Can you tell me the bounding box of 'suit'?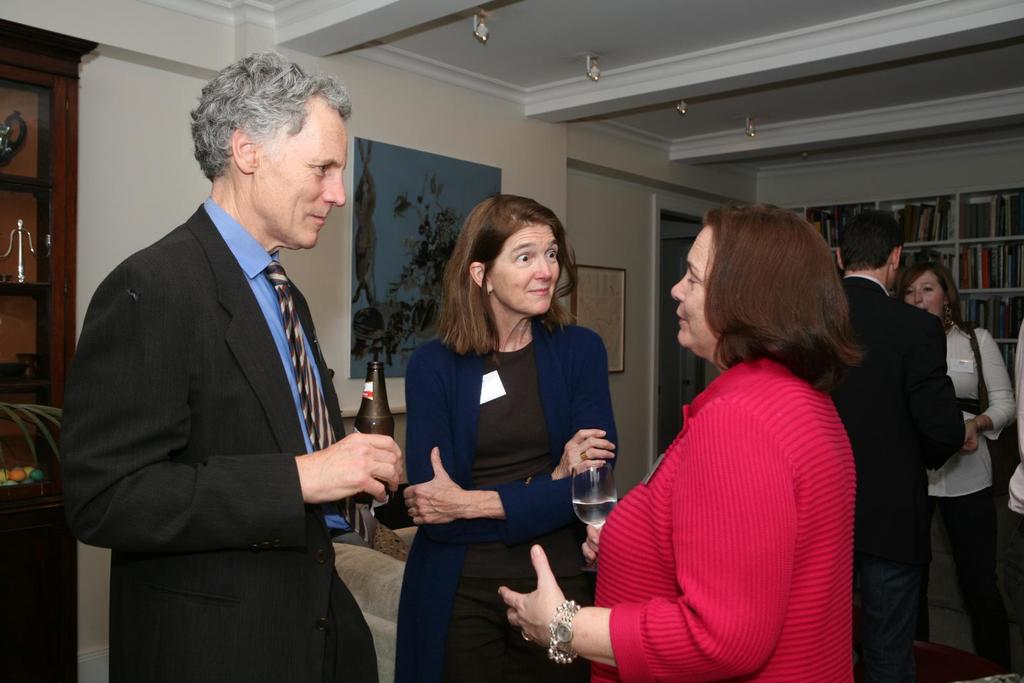
(left=844, top=241, right=1009, bottom=646).
